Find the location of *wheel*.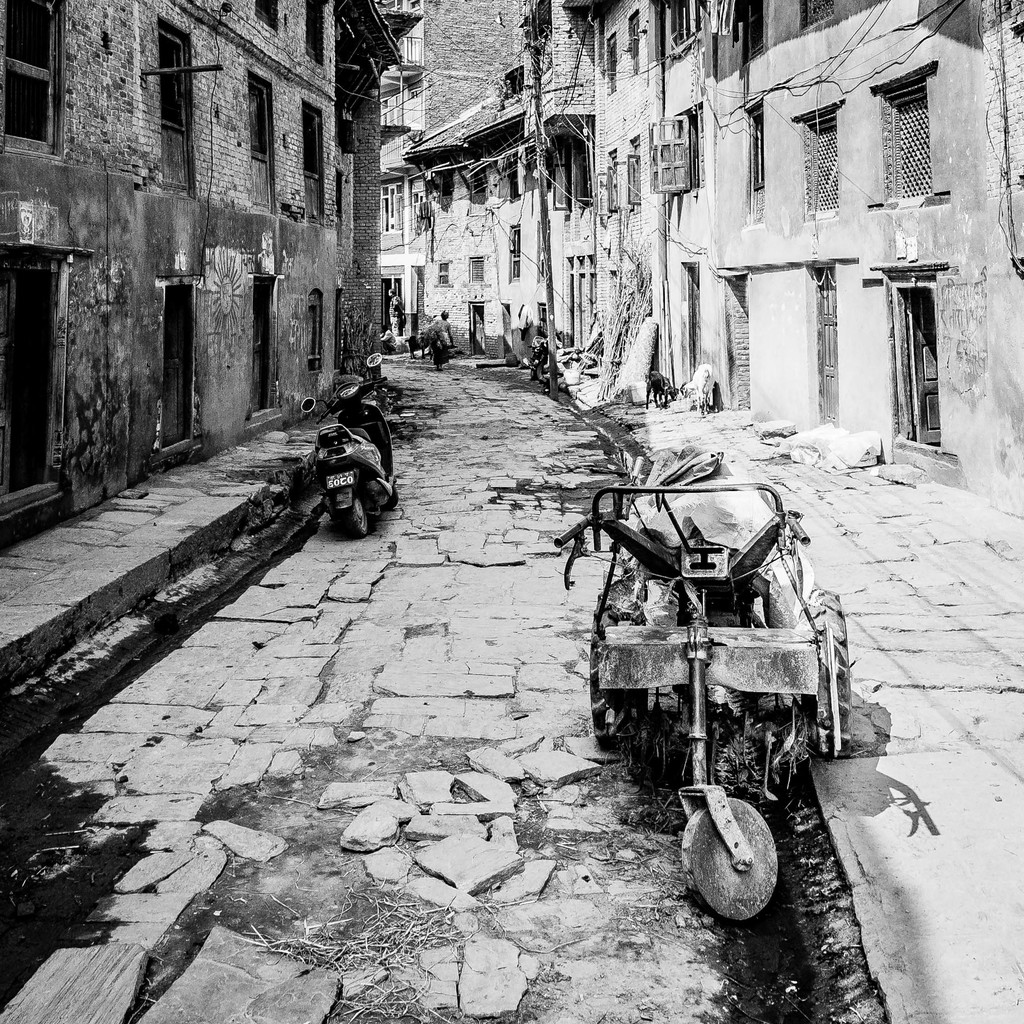
Location: crop(531, 362, 534, 381).
